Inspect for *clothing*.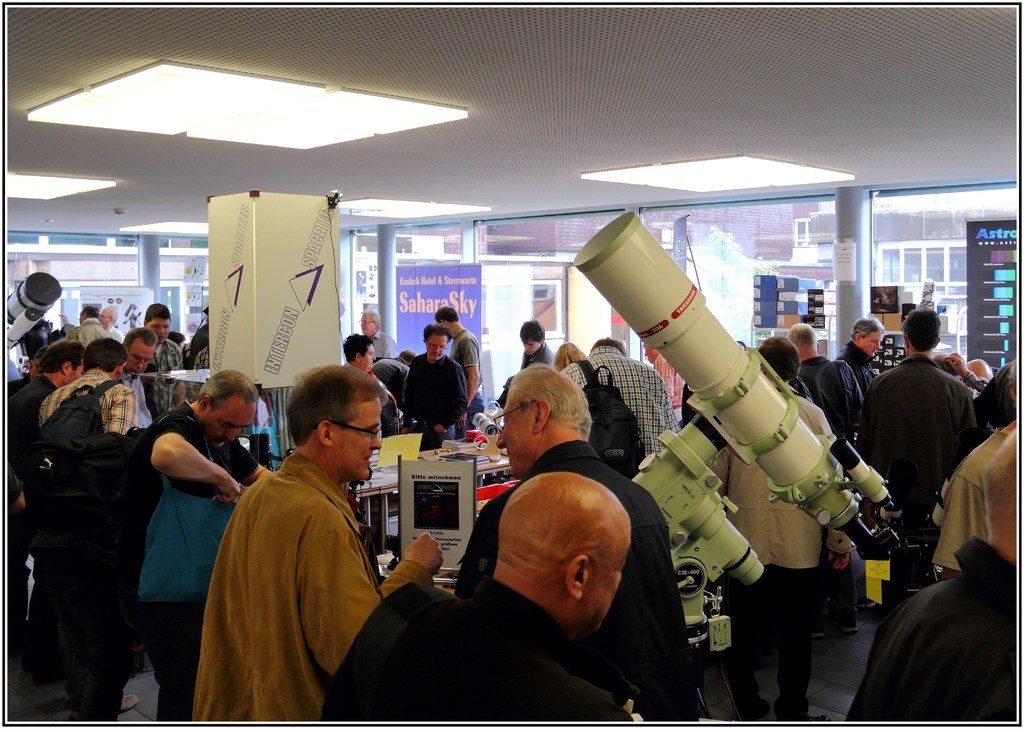
Inspection: 828,346,881,398.
